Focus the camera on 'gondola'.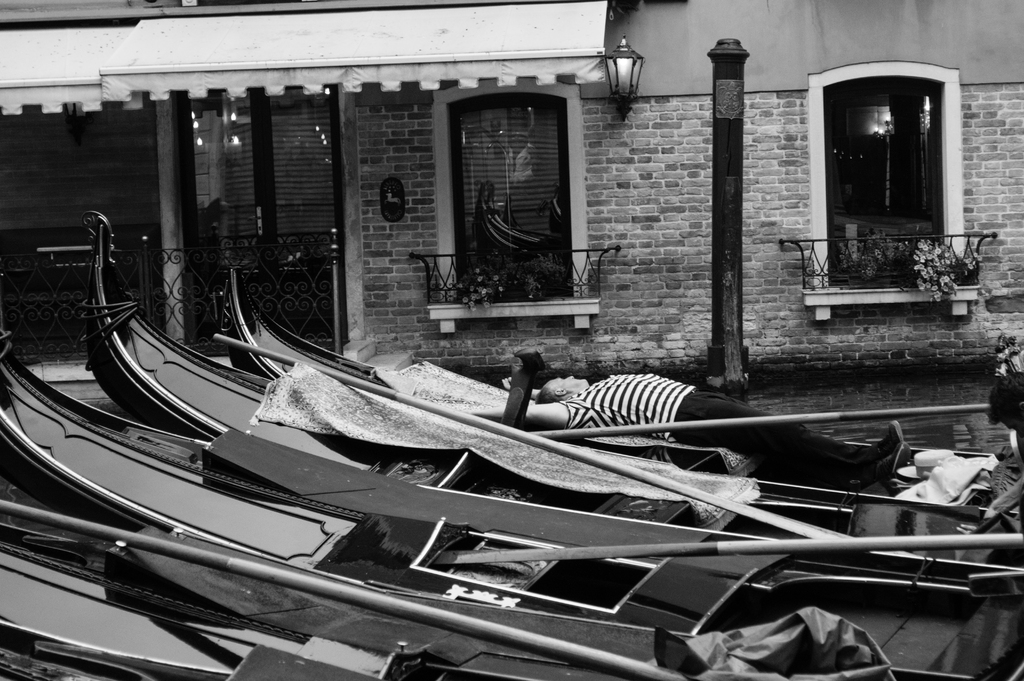
Focus region: [left=205, top=224, right=1023, bottom=530].
